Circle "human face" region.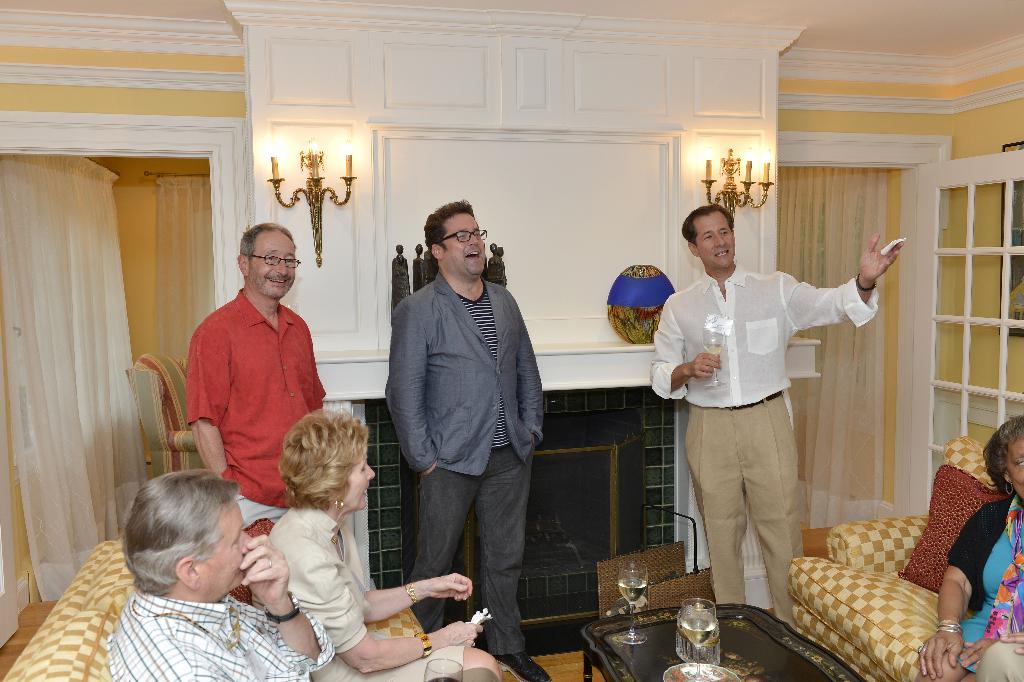
Region: <bbox>698, 216, 738, 267</bbox>.
